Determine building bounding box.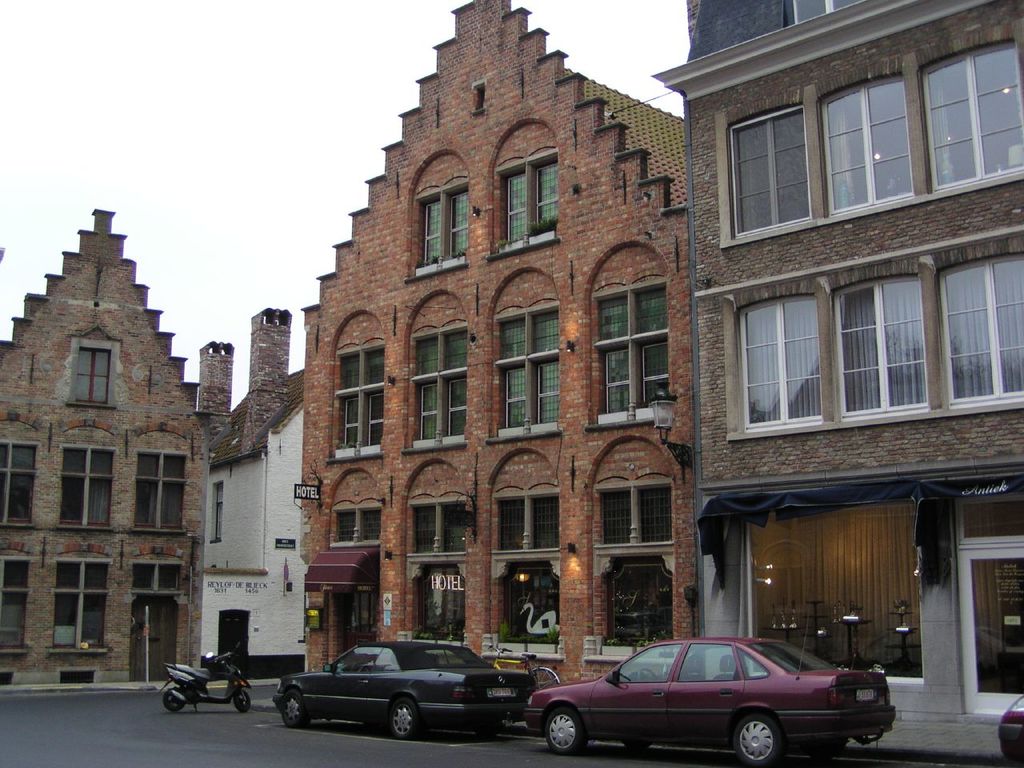
Determined: <bbox>199, 309, 306, 686</bbox>.
